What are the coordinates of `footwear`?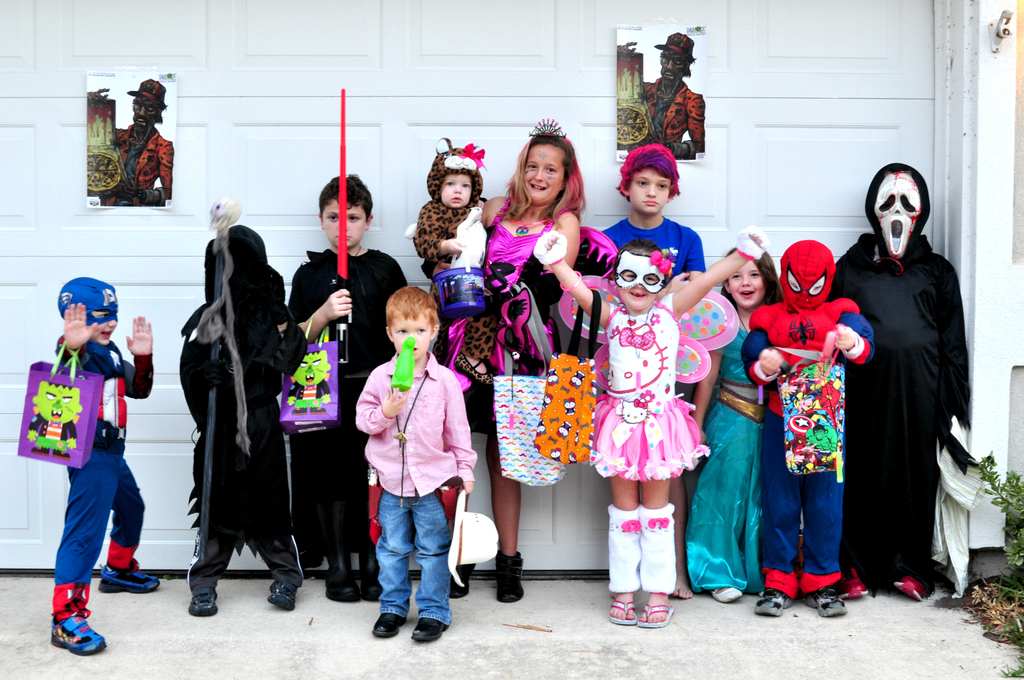
box=[609, 593, 636, 625].
